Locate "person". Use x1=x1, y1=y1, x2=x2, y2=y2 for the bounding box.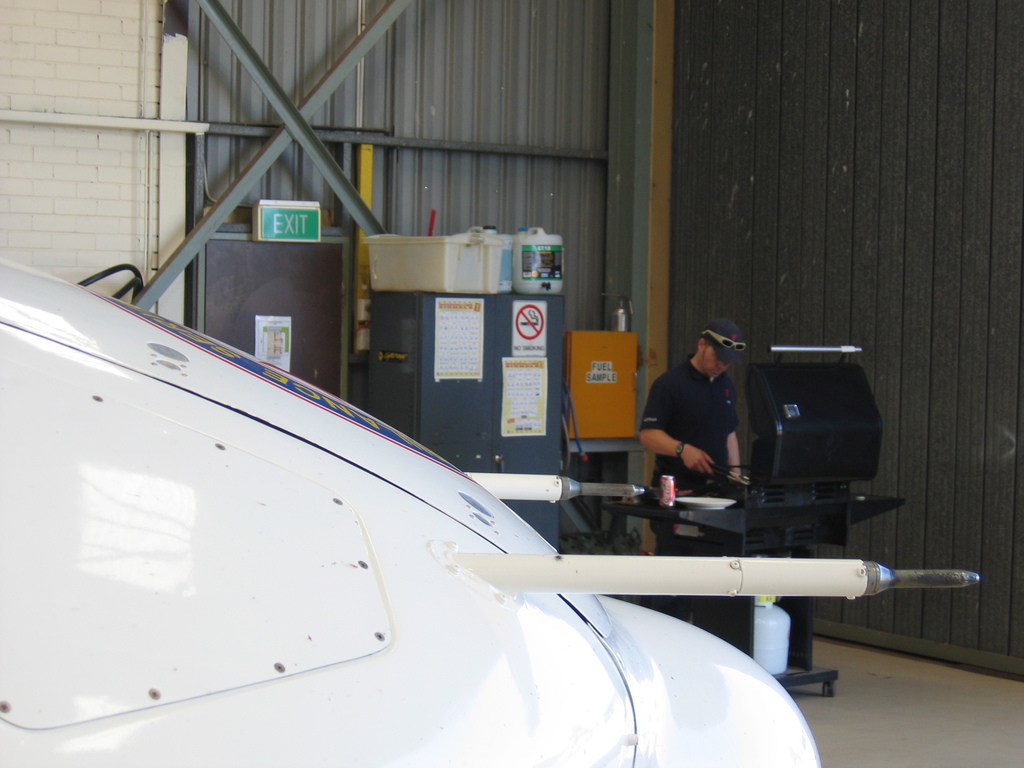
x1=643, y1=319, x2=756, y2=517.
